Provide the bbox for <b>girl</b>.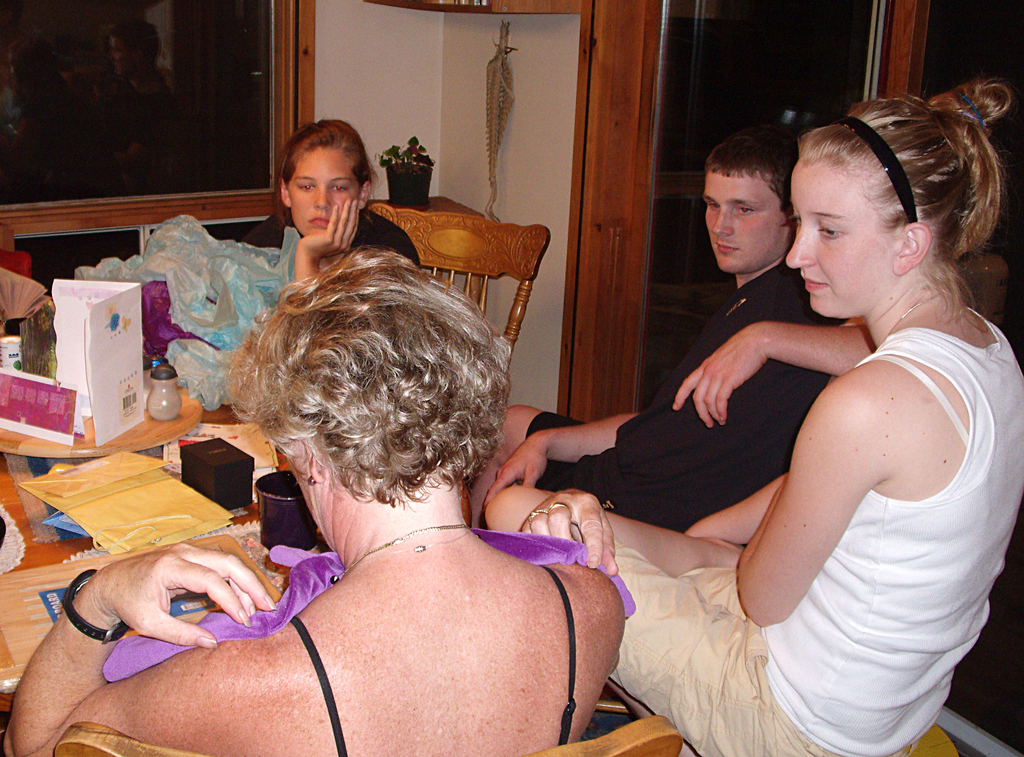
l=246, t=118, r=423, b=282.
